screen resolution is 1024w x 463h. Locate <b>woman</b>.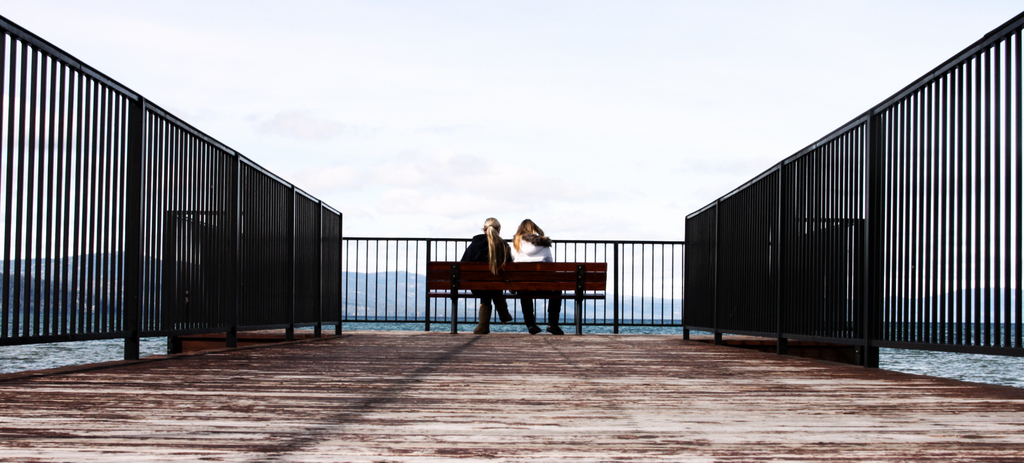
457, 219, 513, 339.
